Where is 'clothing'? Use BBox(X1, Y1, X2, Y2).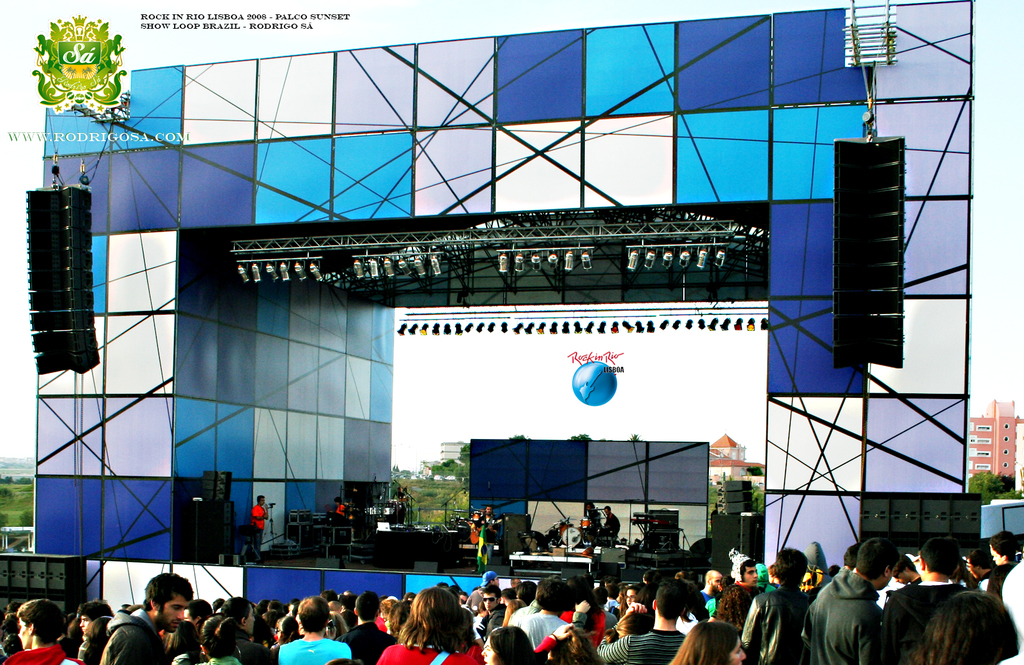
BBox(249, 507, 266, 557).
